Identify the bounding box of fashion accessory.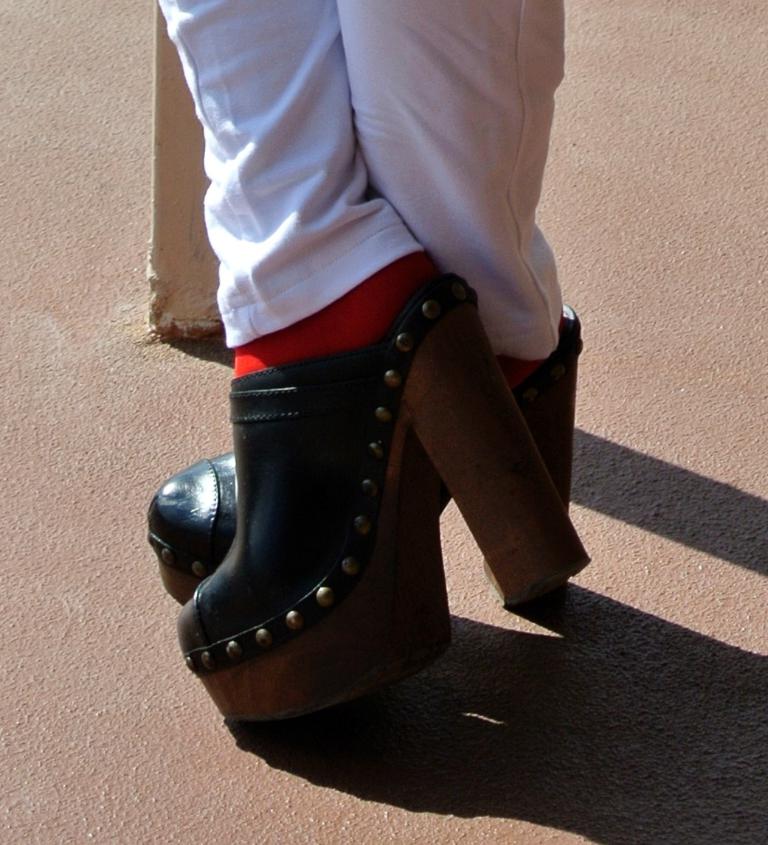
[176, 269, 596, 741].
